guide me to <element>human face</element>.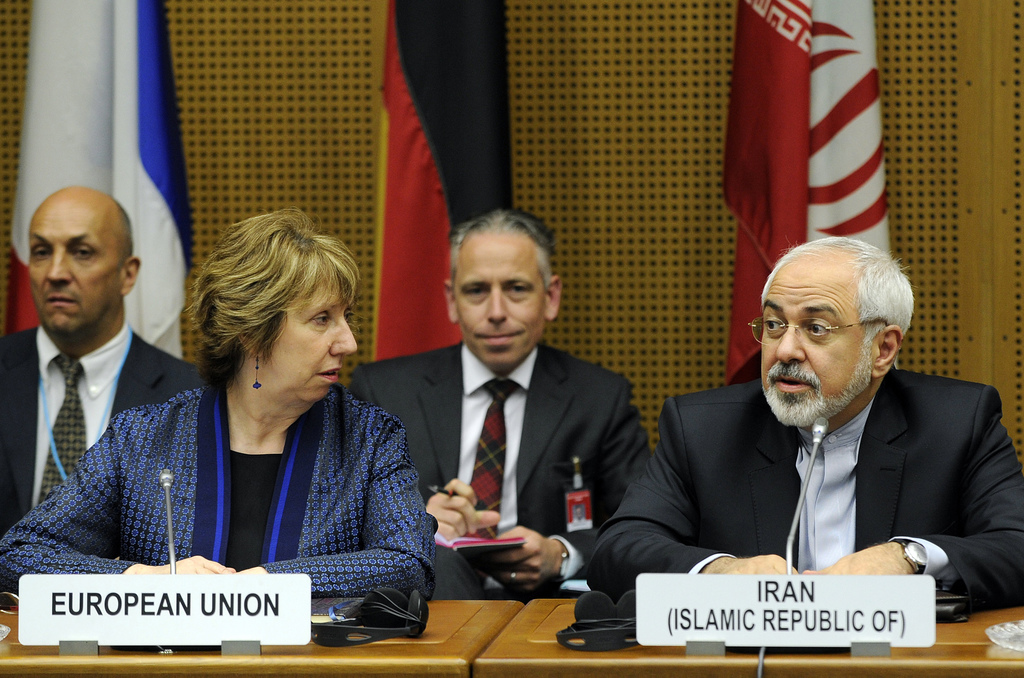
Guidance: crop(455, 232, 544, 374).
